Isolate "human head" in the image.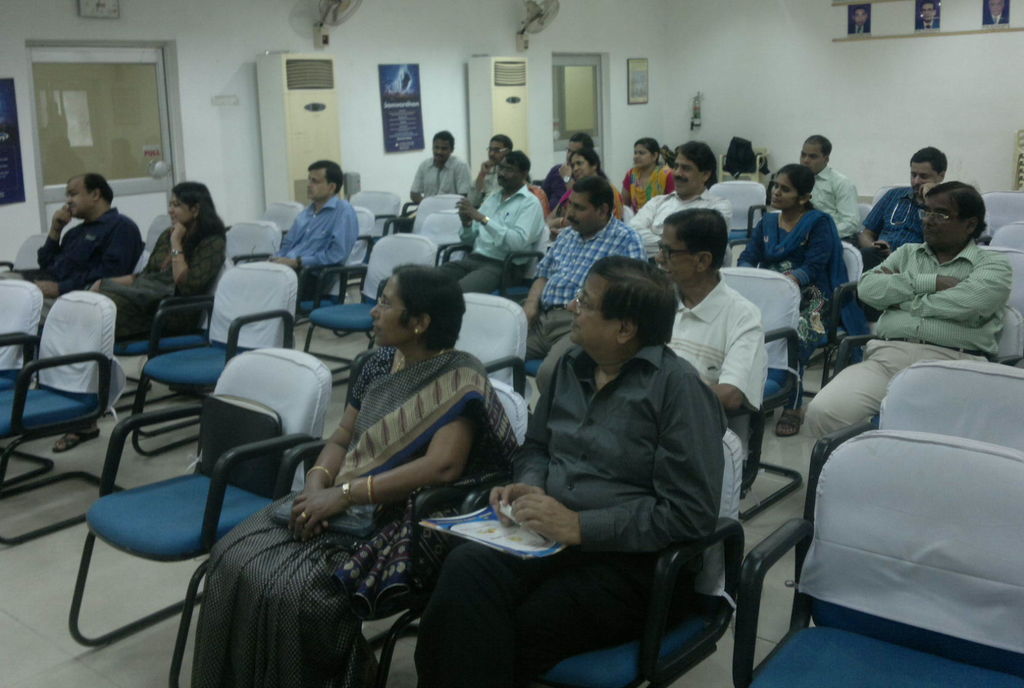
Isolated region: (x1=909, y1=145, x2=951, y2=197).
